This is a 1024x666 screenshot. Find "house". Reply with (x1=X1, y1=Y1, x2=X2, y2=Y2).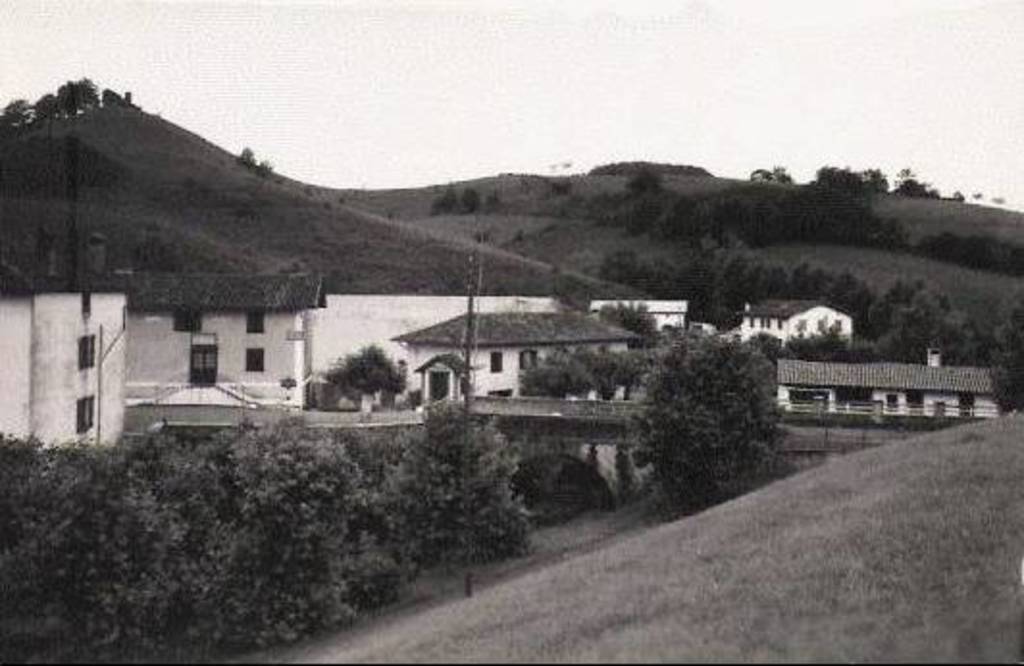
(x1=100, y1=260, x2=323, y2=412).
